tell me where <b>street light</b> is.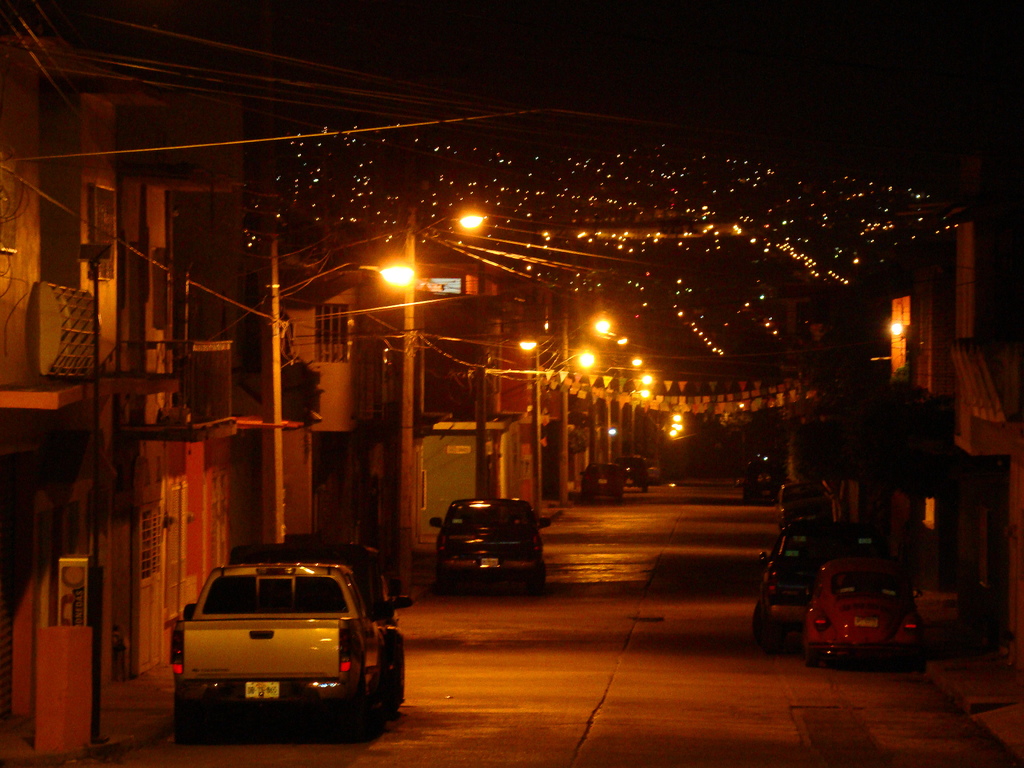
<b>street light</b> is at 400,198,493,576.
